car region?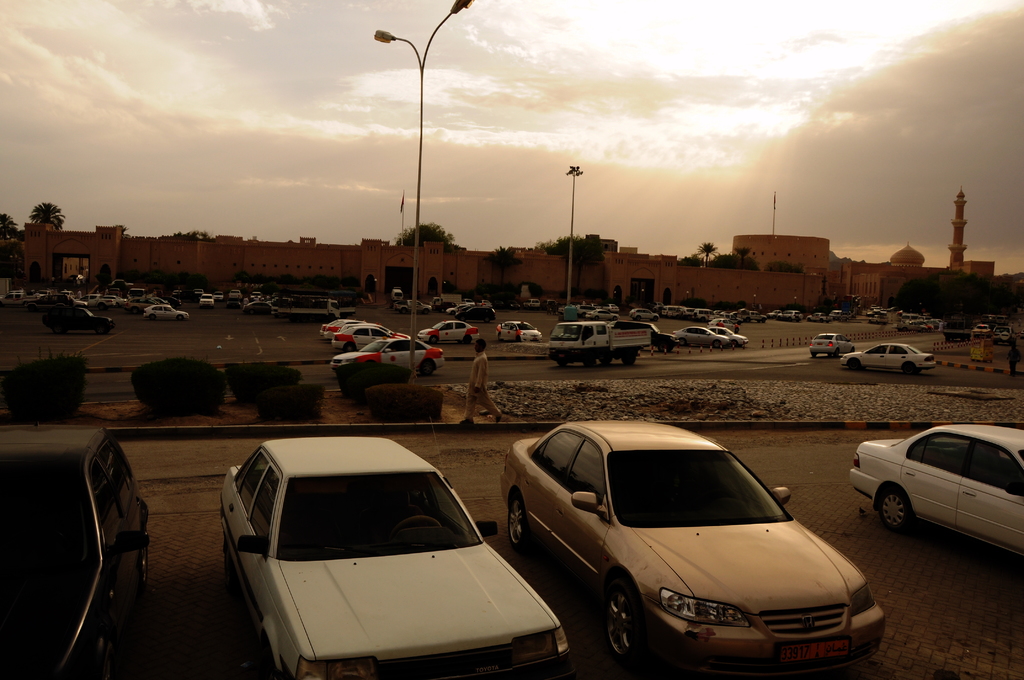
1 420 153 679
